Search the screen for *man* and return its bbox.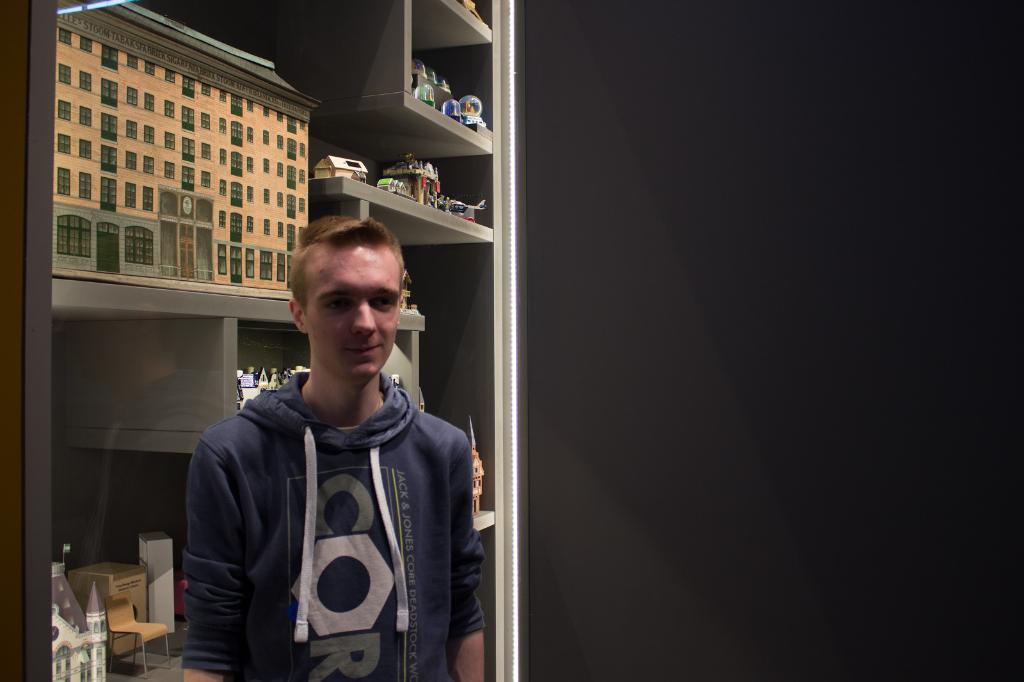
Found: [161,213,490,681].
